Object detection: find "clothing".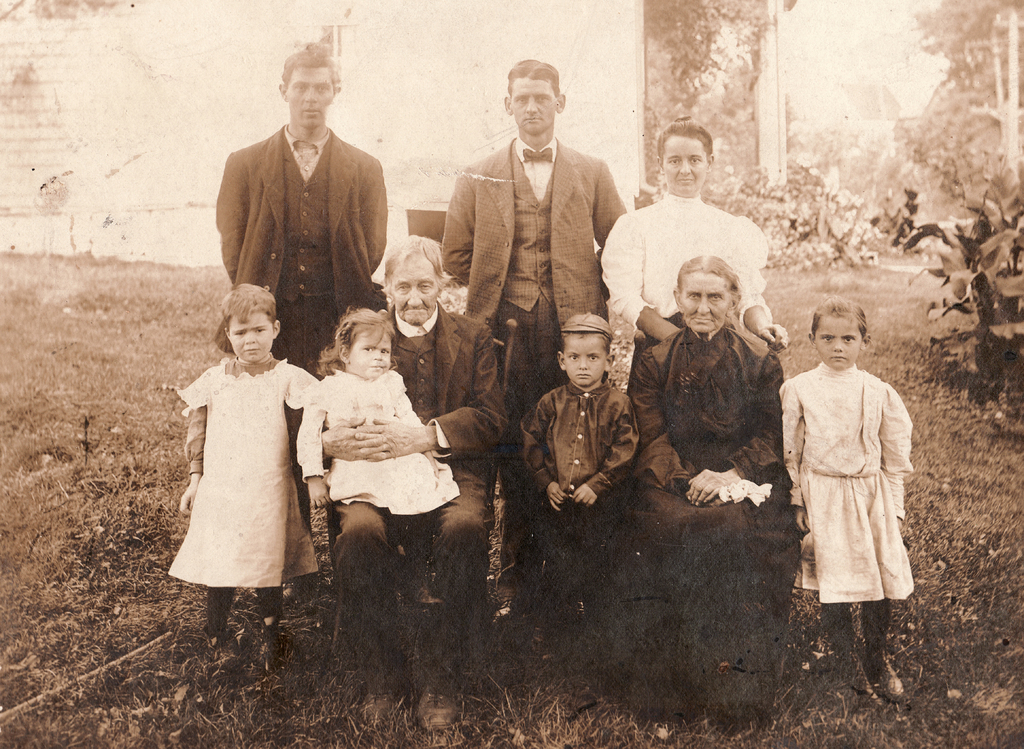
[325,306,513,687].
